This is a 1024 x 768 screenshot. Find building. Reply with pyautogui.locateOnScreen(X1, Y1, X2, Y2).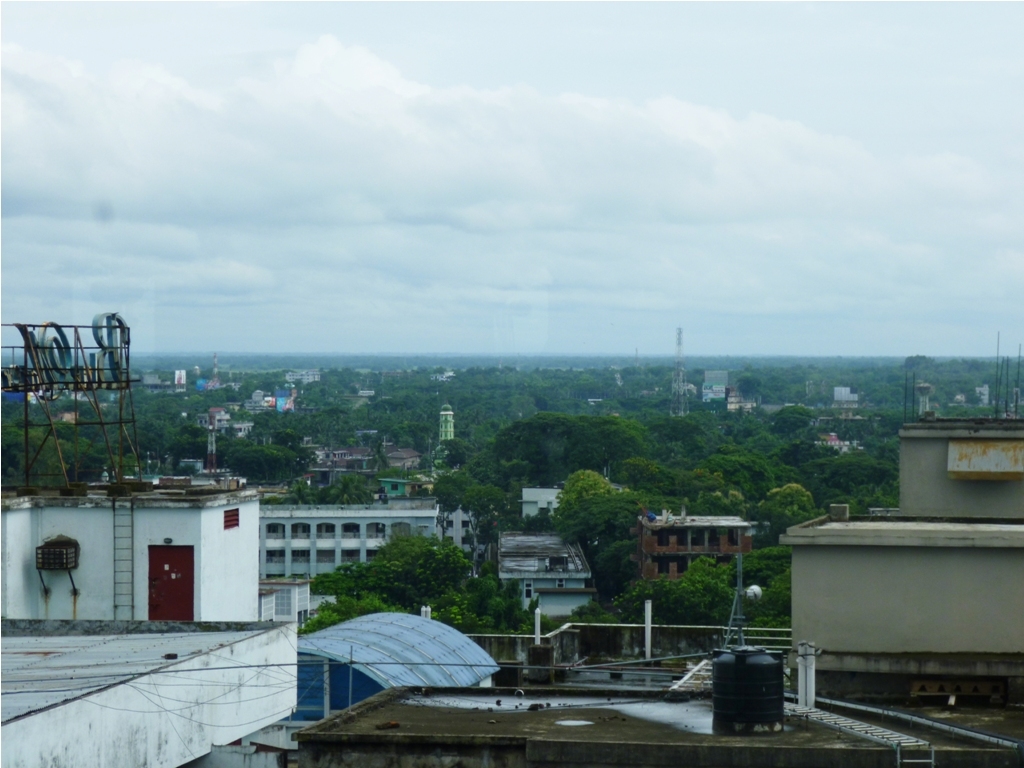
pyautogui.locateOnScreen(635, 509, 756, 579).
